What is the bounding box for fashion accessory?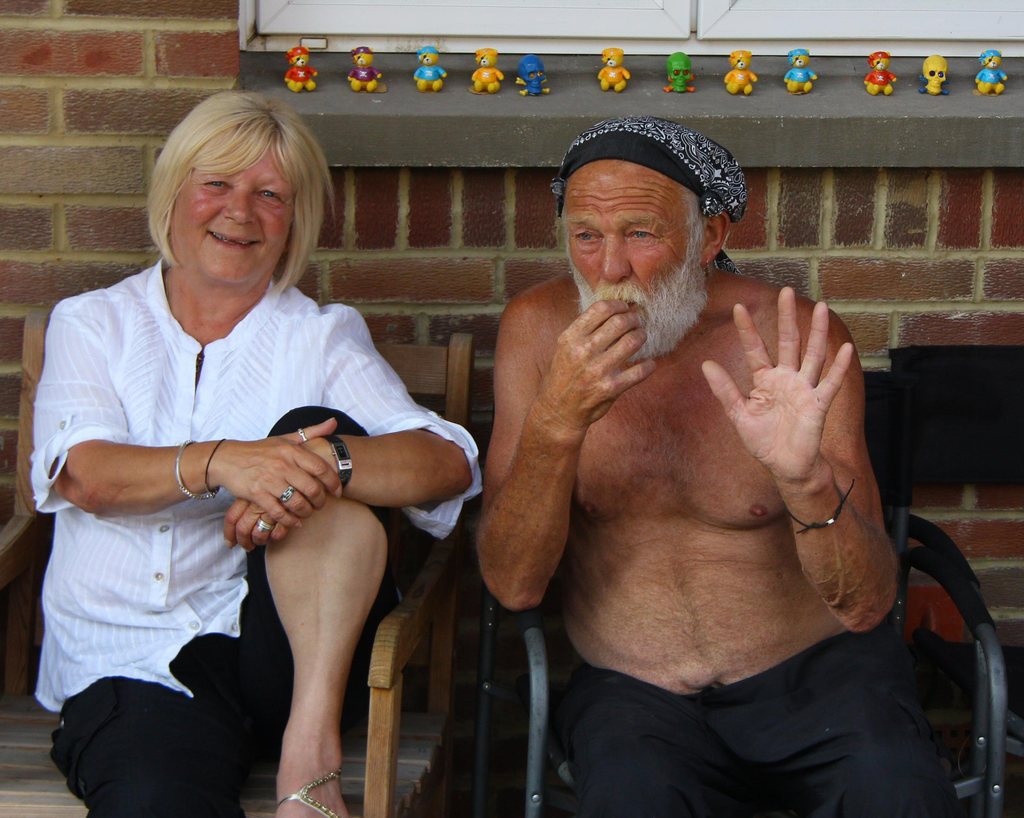
Rect(254, 516, 269, 531).
